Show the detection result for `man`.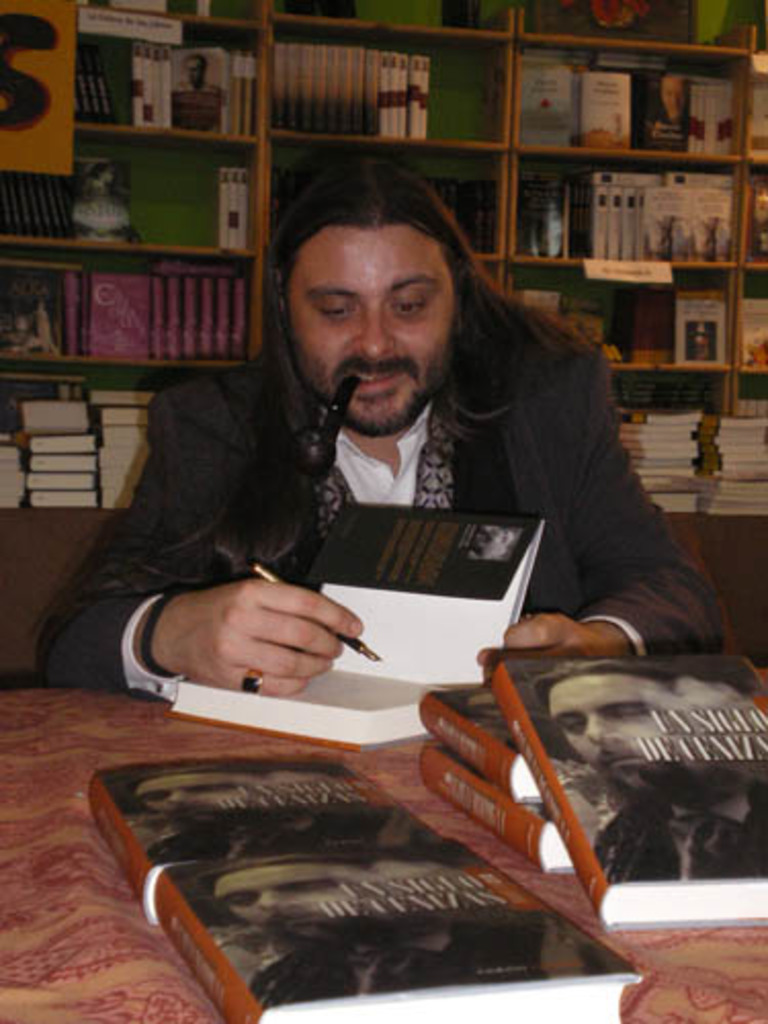
box=[203, 831, 469, 1006].
